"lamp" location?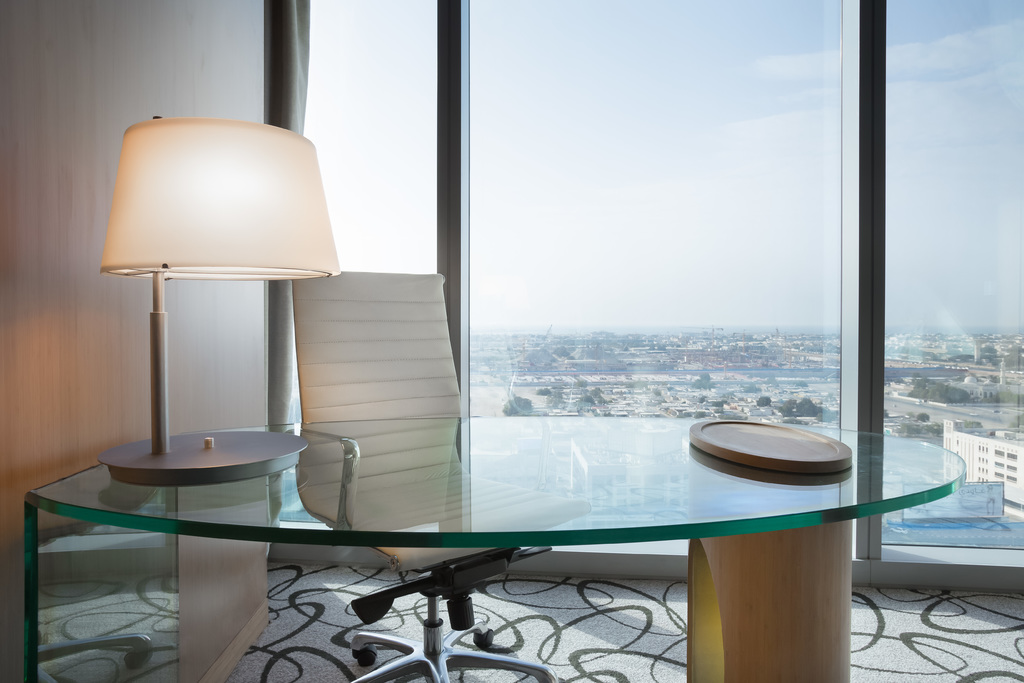
<box>87,120,324,490</box>
